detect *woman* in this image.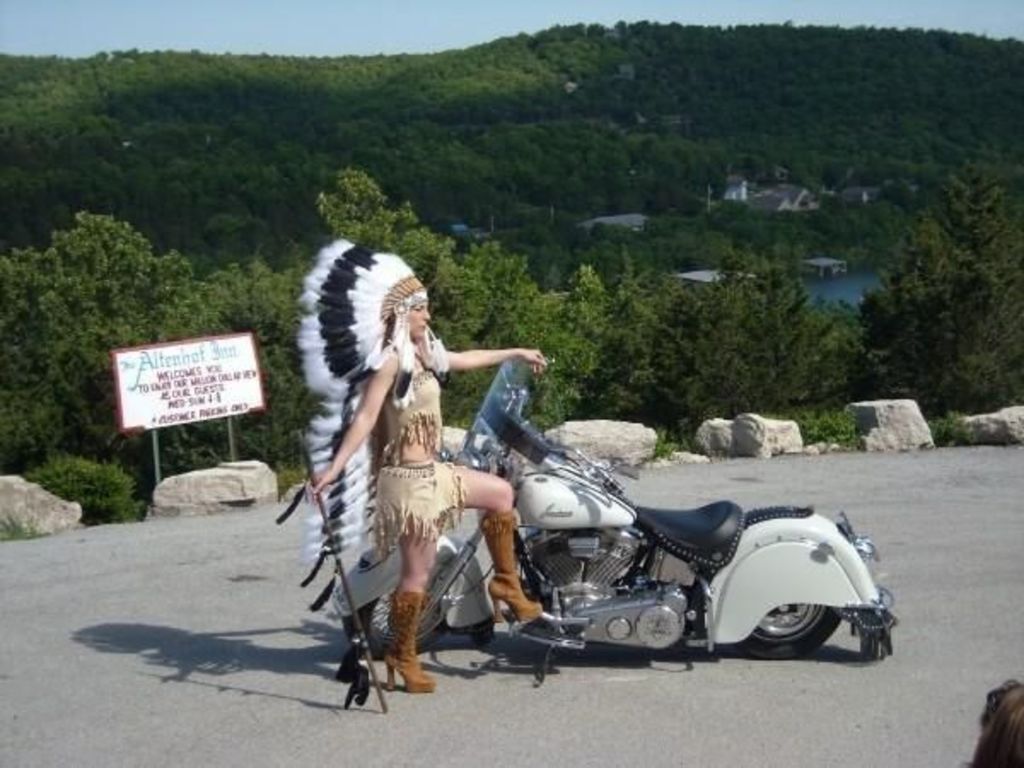
Detection: <bbox>297, 237, 544, 710</bbox>.
